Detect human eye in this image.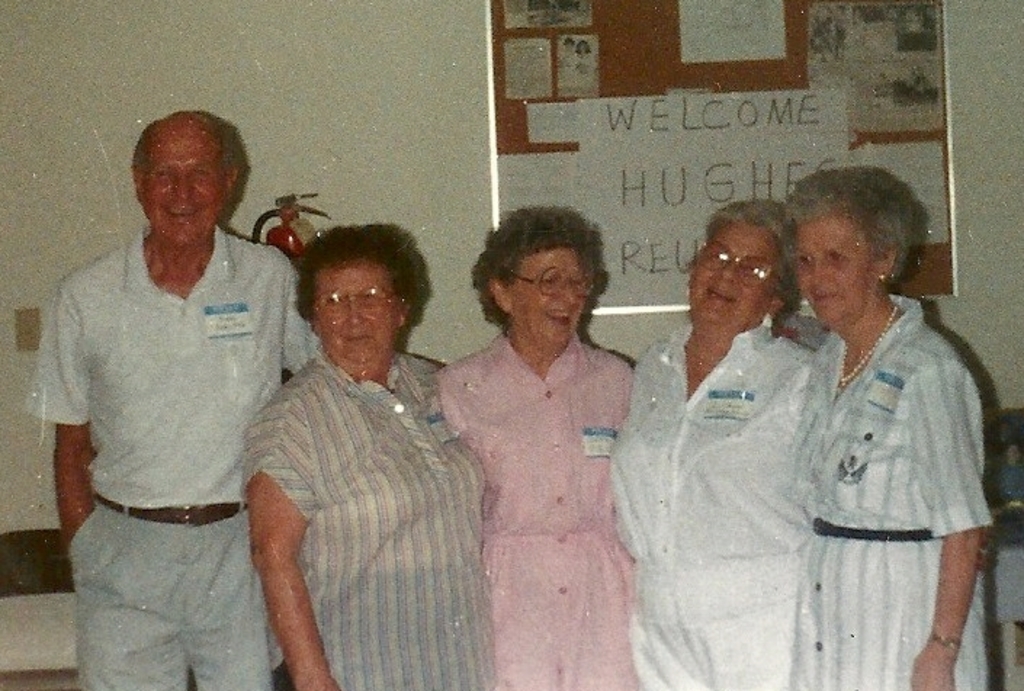
Detection: crop(151, 167, 170, 181).
